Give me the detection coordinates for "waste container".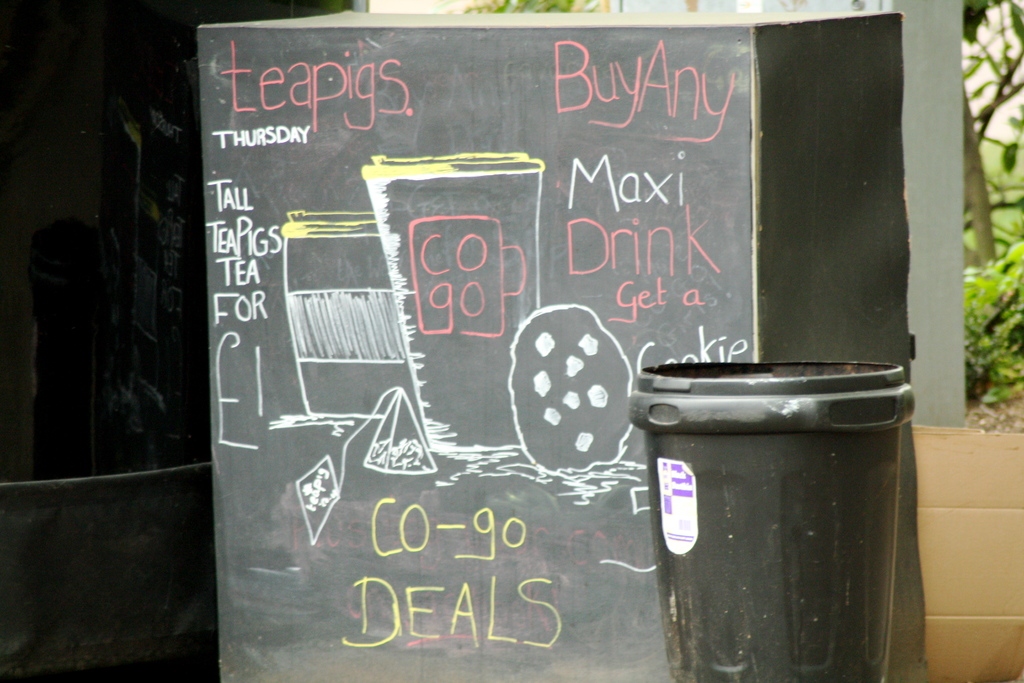
643 338 921 671.
